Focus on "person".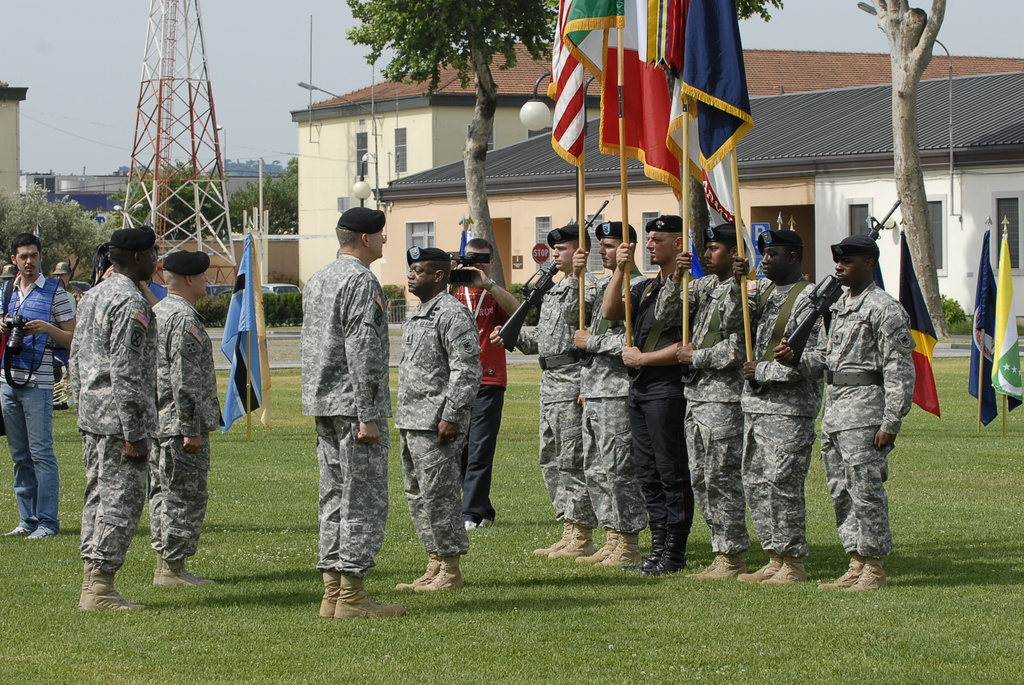
Focused at bbox=[2, 261, 15, 285].
